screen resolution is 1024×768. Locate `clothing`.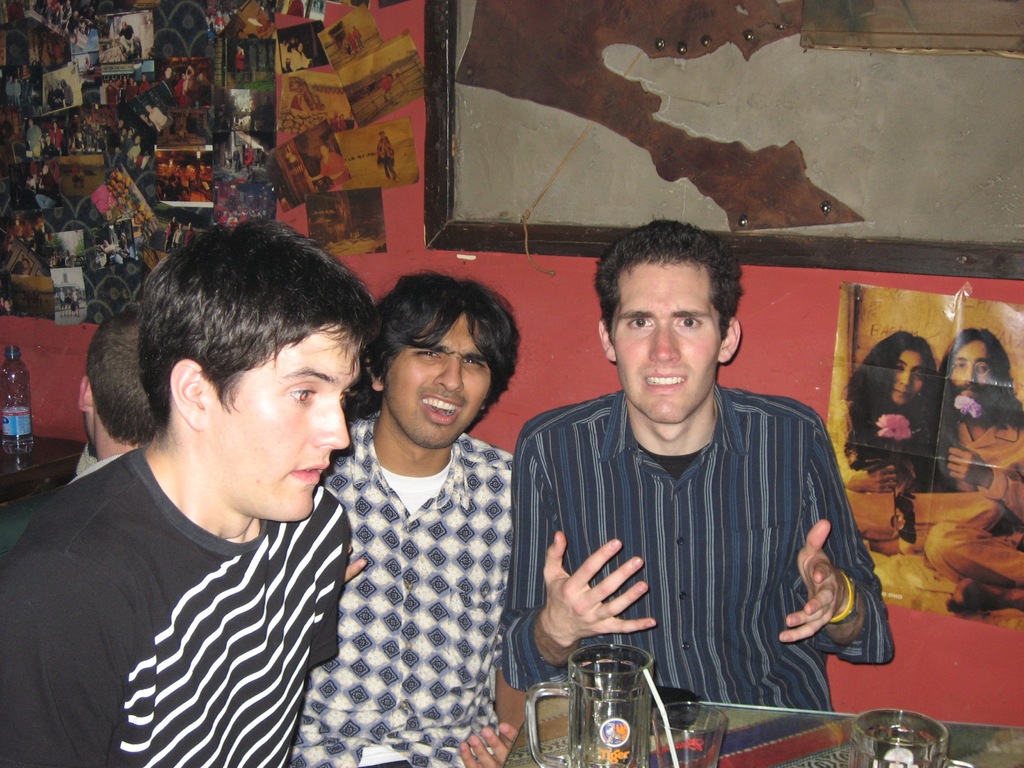
rect(216, 17, 227, 25).
